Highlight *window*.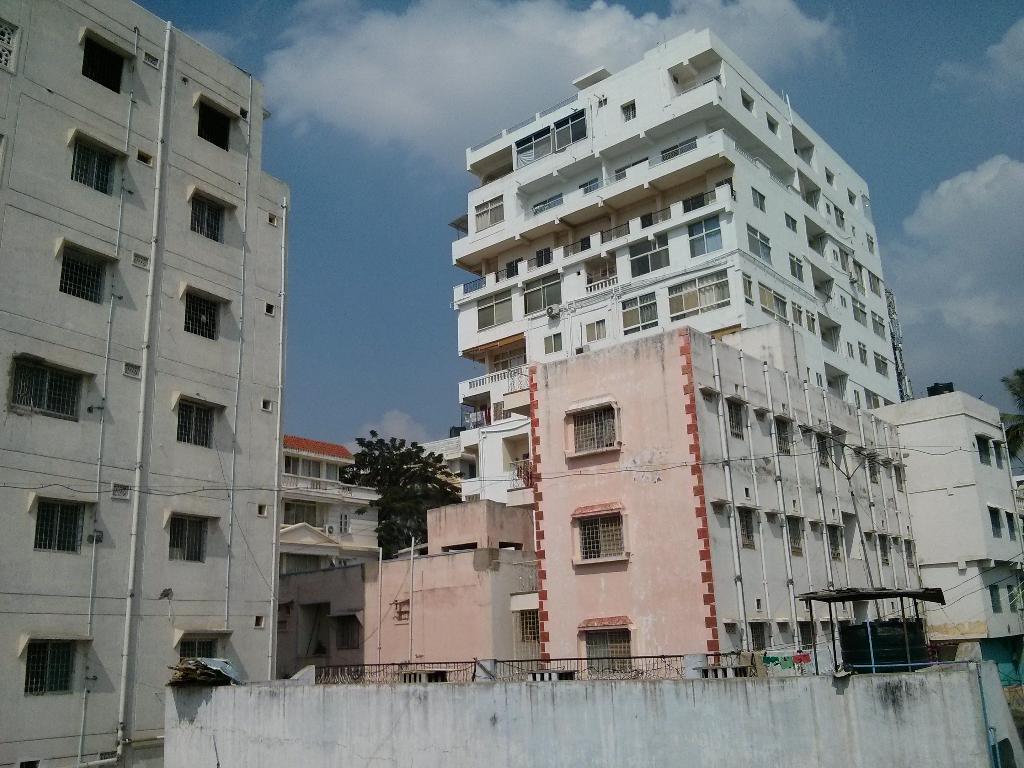
Highlighted region: left=789, top=513, right=805, bottom=558.
